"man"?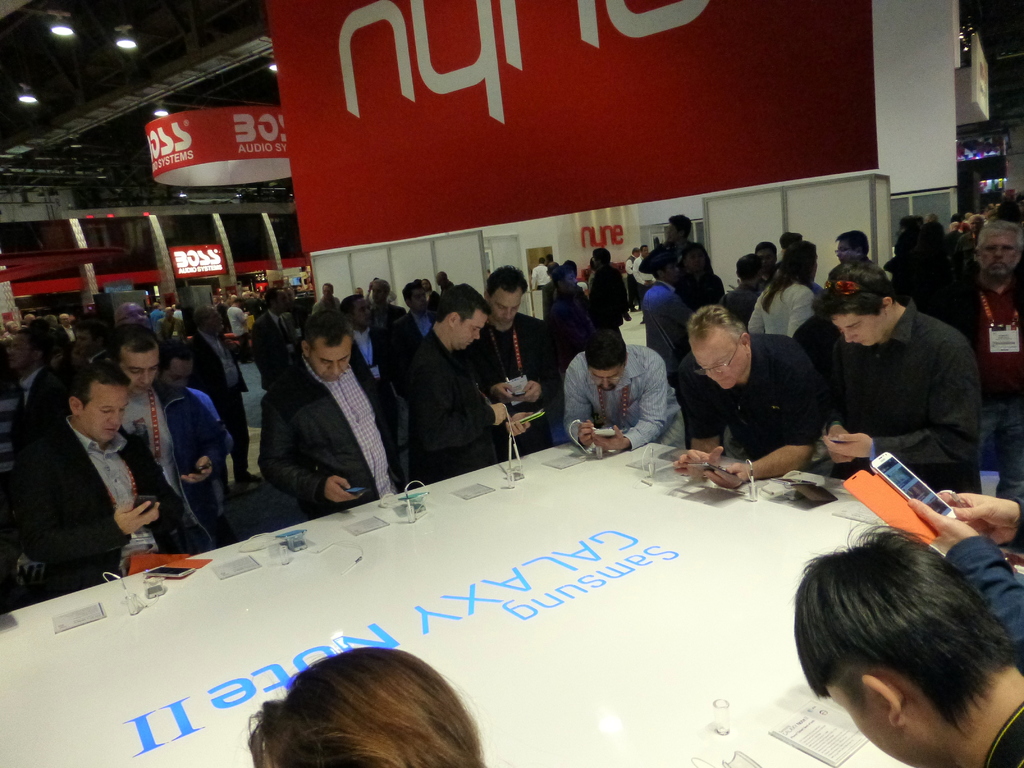
[13, 337, 168, 604]
